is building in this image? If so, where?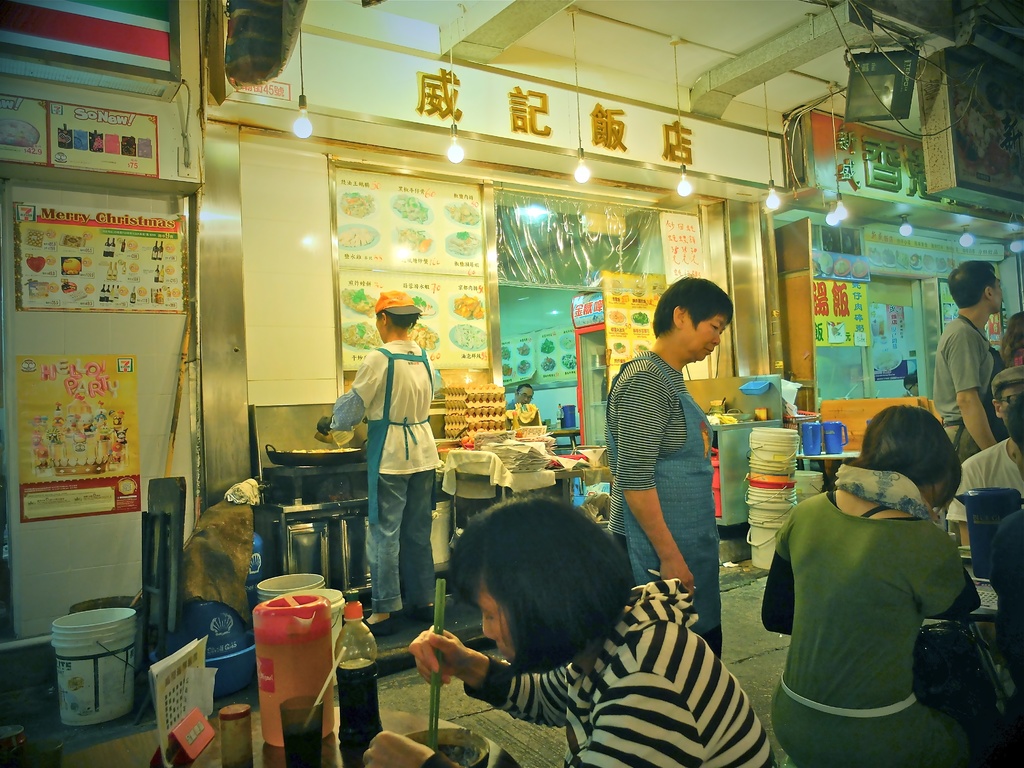
Yes, at box=[0, 0, 1023, 767].
